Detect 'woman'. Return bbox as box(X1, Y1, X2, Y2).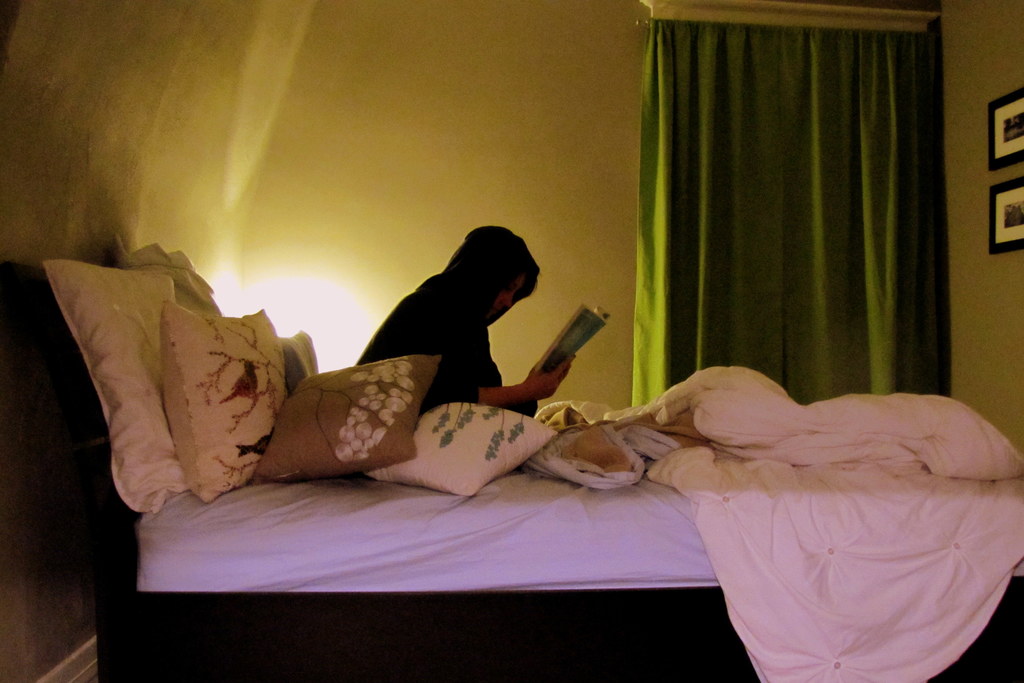
box(333, 202, 586, 457).
